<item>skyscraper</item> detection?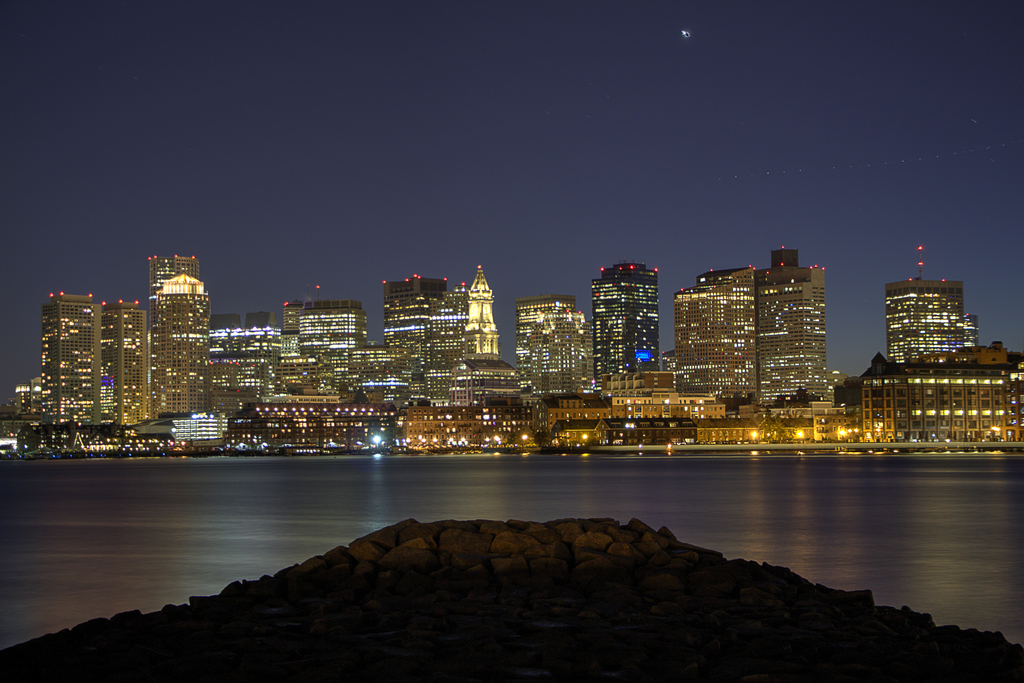
{"left": 156, "top": 272, "right": 213, "bottom": 417}
